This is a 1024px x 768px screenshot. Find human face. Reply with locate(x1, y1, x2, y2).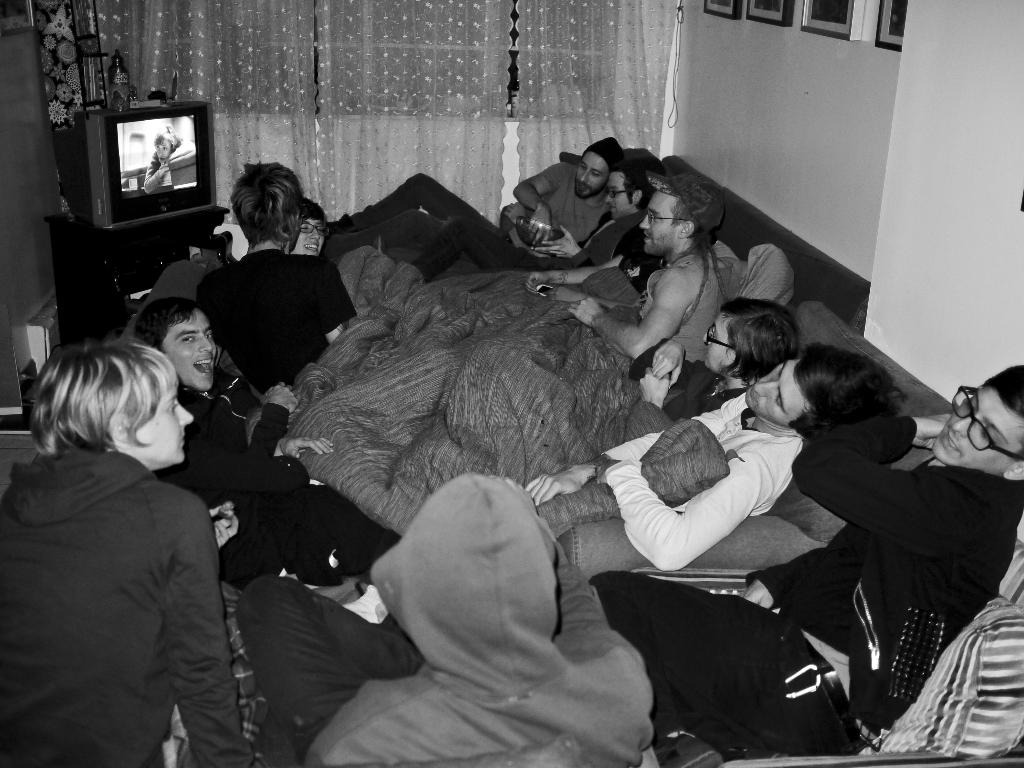
locate(133, 367, 194, 464).
